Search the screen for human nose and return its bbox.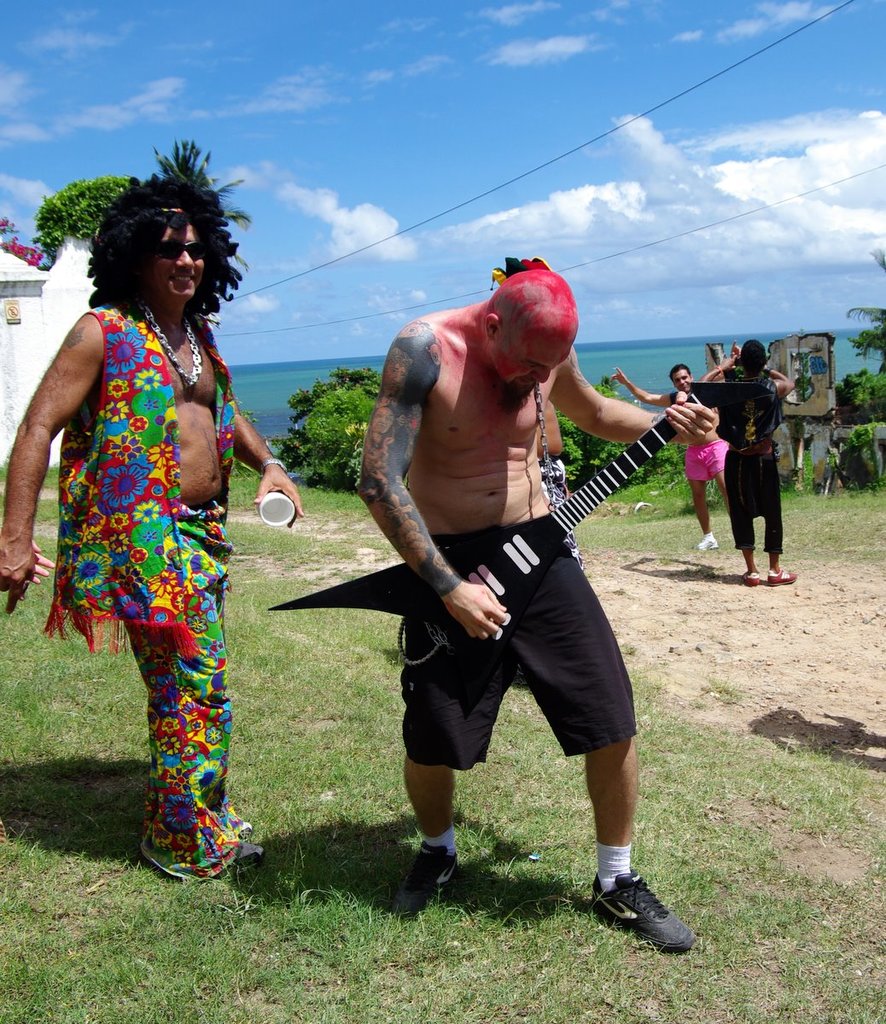
Found: 531/367/551/382.
